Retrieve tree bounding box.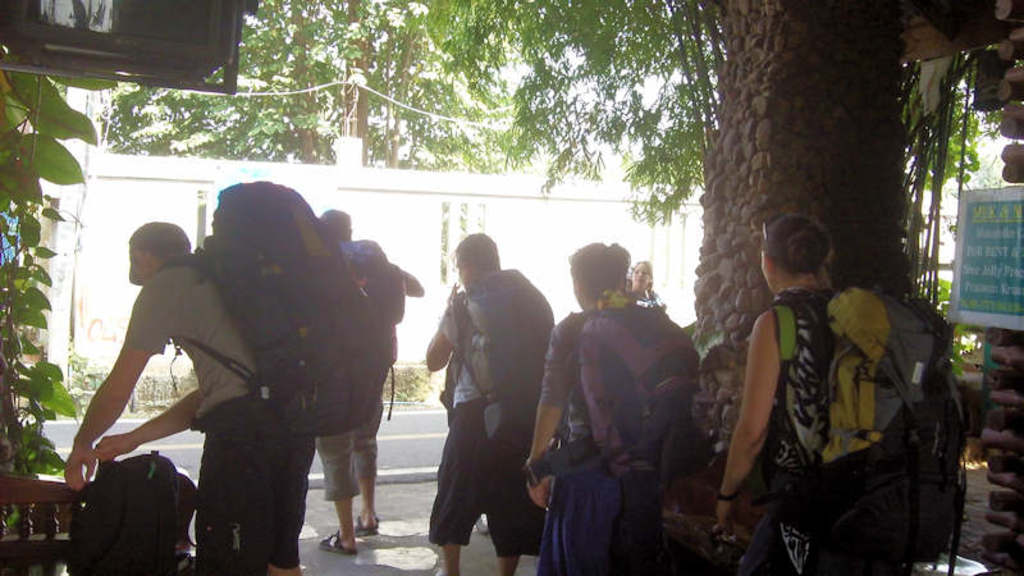
Bounding box: <bbox>95, 0, 541, 168</bbox>.
